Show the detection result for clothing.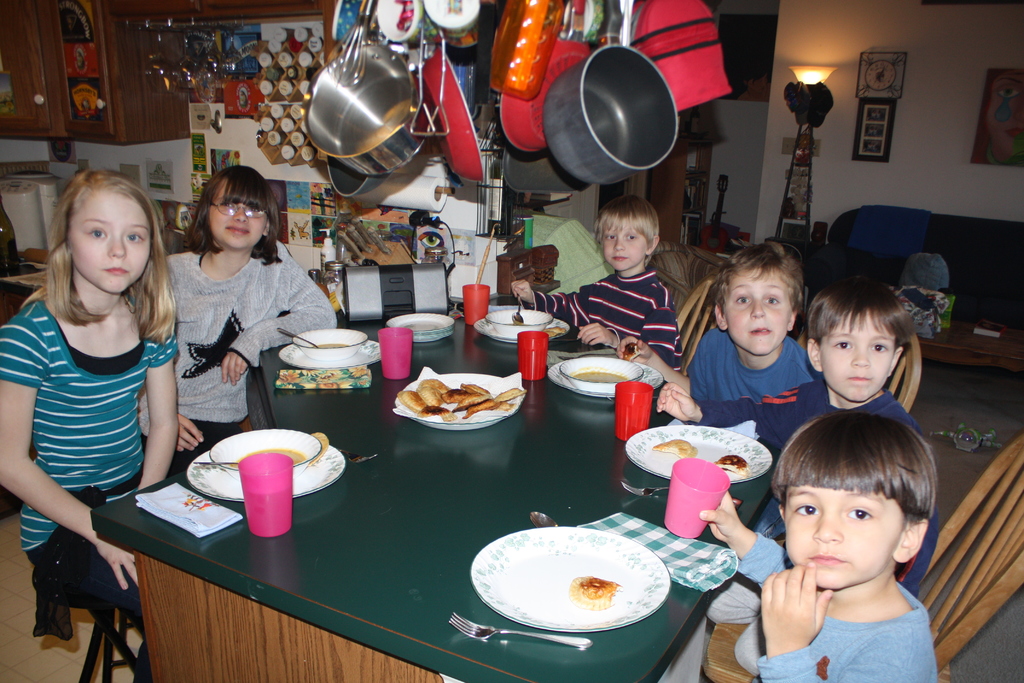
[left=527, top=267, right=674, bottom=363].
